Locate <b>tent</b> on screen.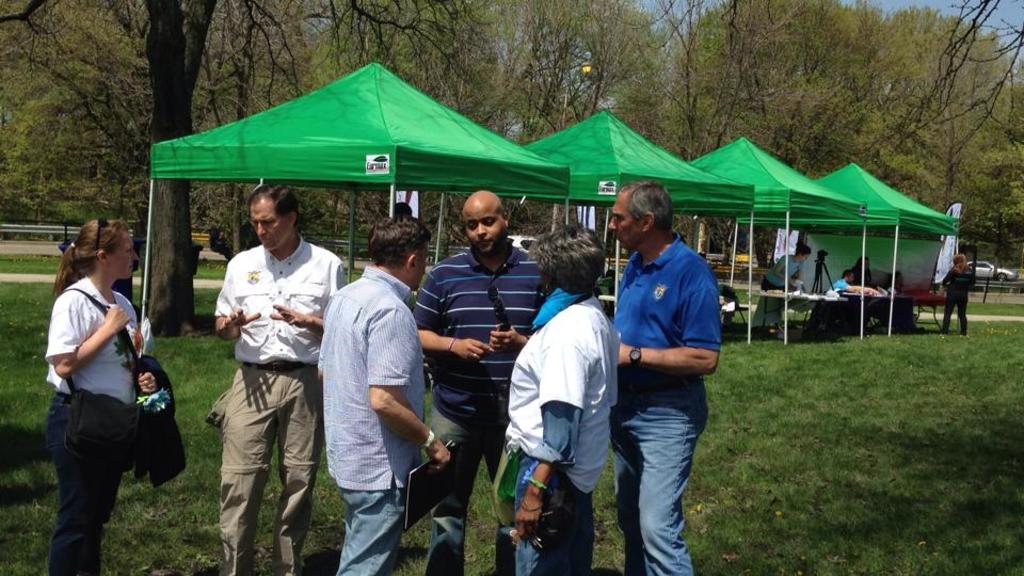
On screen at locate(147, 66, 605, 326).
